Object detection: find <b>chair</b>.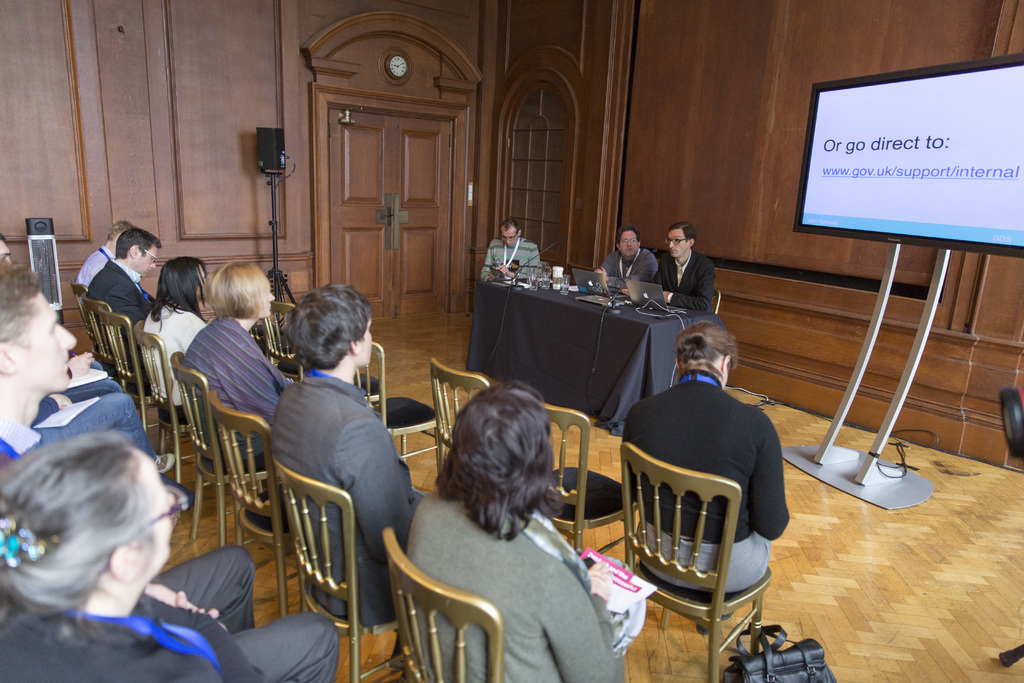
bbox=(351, 342, 442, 482).
